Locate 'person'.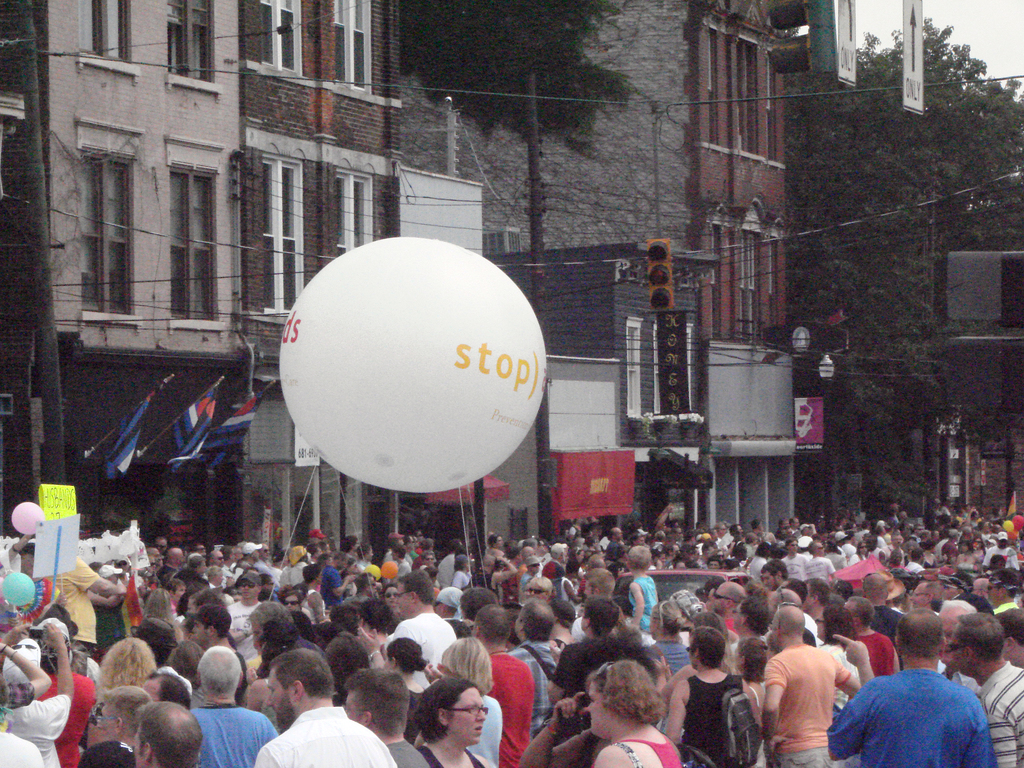
Bounding box: {"x1": 436, "y1": 603, "x2": 452, "y2": 618}.
